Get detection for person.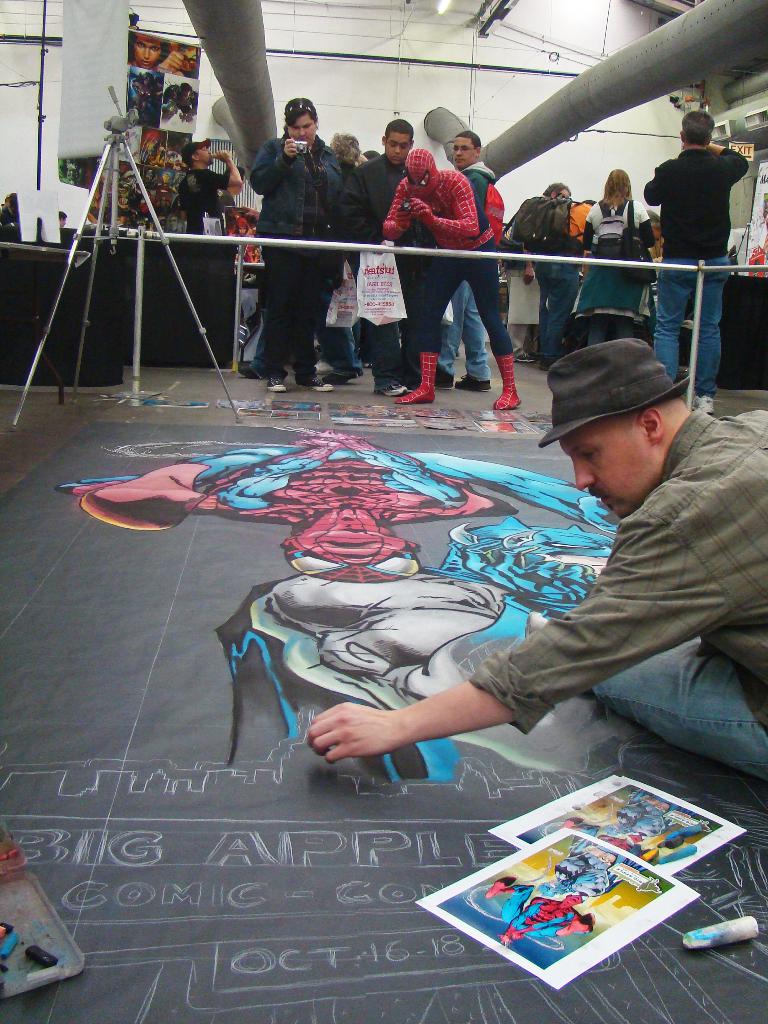
Detection: BBox(575, 171, 655, 342).
